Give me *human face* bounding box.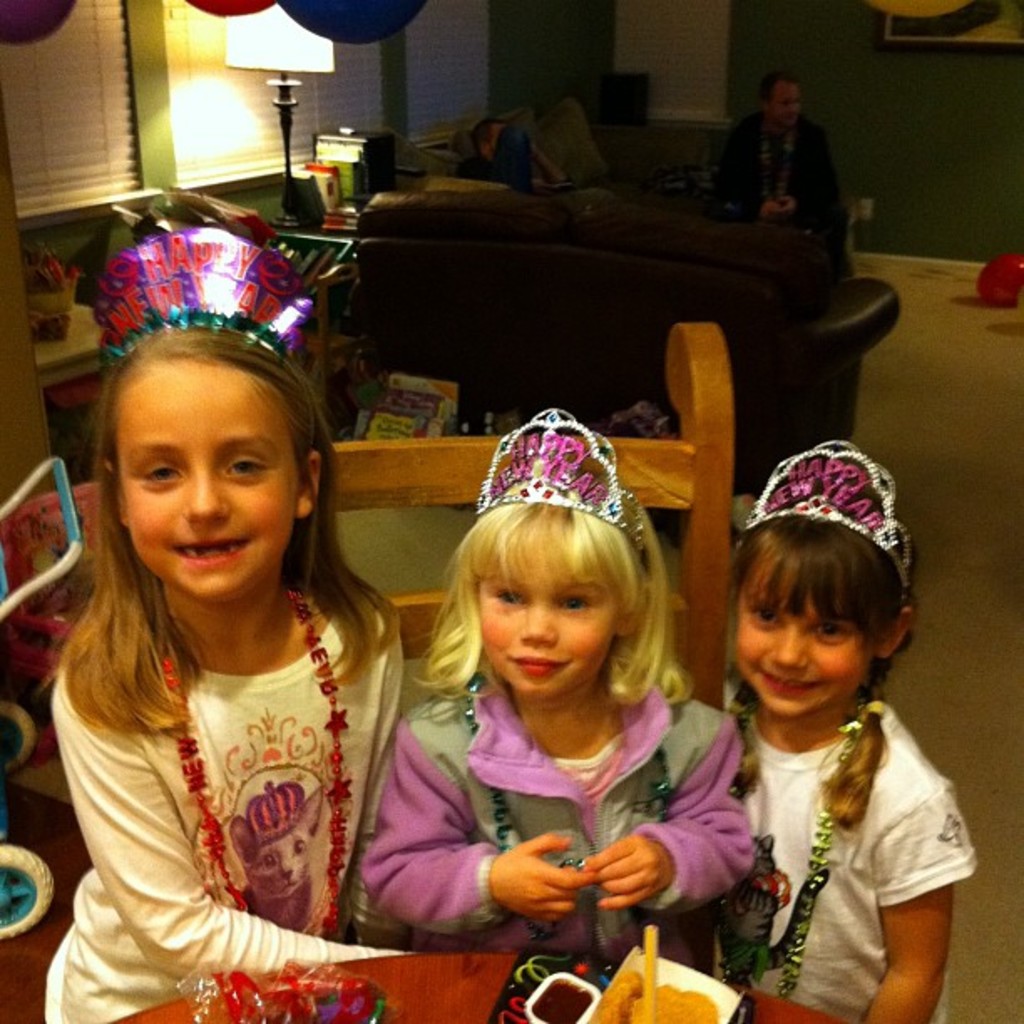
box=[475, 537, 617, 696].
